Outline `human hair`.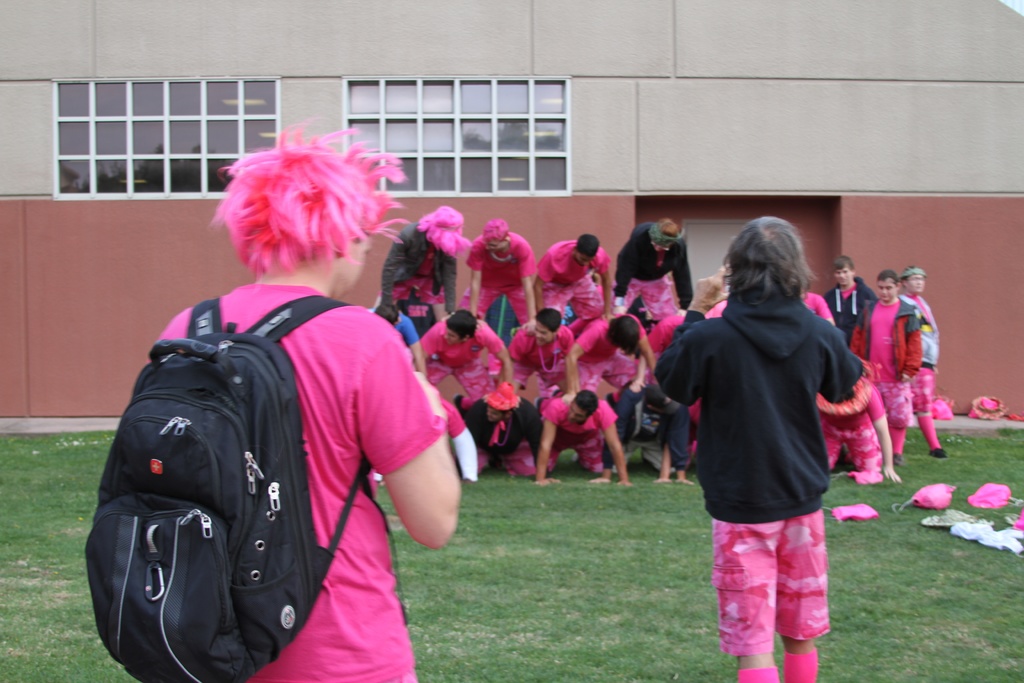
Outline: [534, 307, 560, 338].
